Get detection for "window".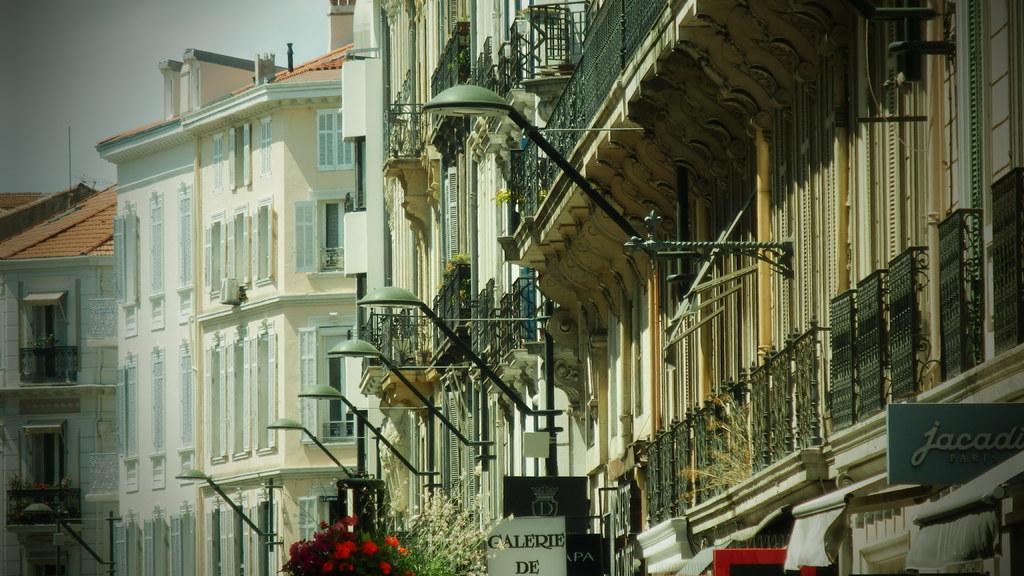
Detection: bbox=(168, 501, 196, 575).
